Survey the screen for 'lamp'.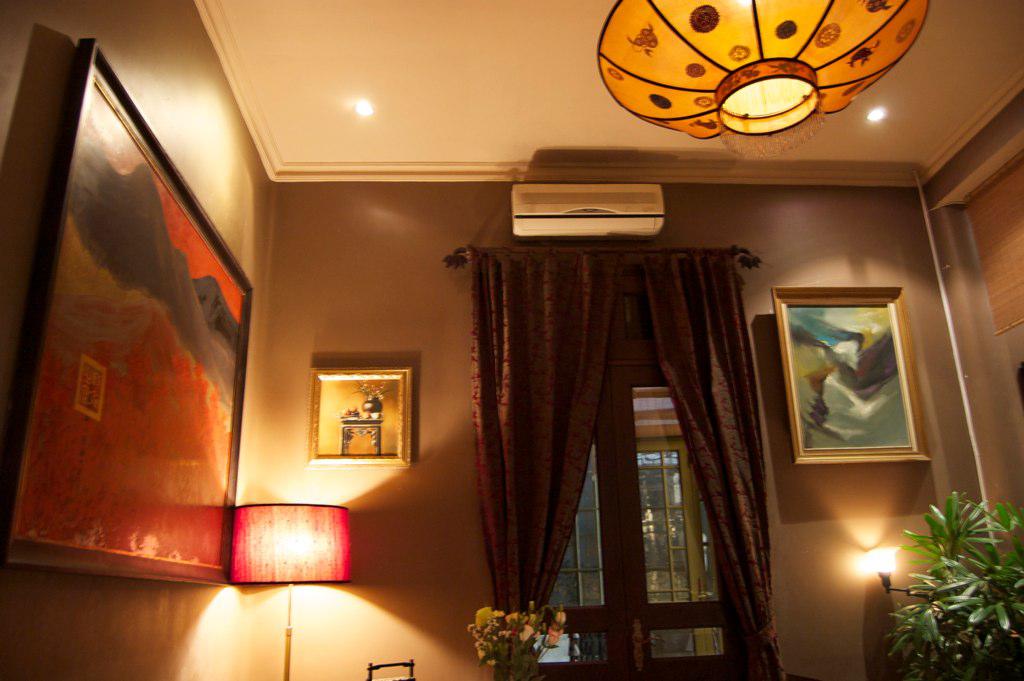
Survey found: BBox(864, 544, 939, 600).
